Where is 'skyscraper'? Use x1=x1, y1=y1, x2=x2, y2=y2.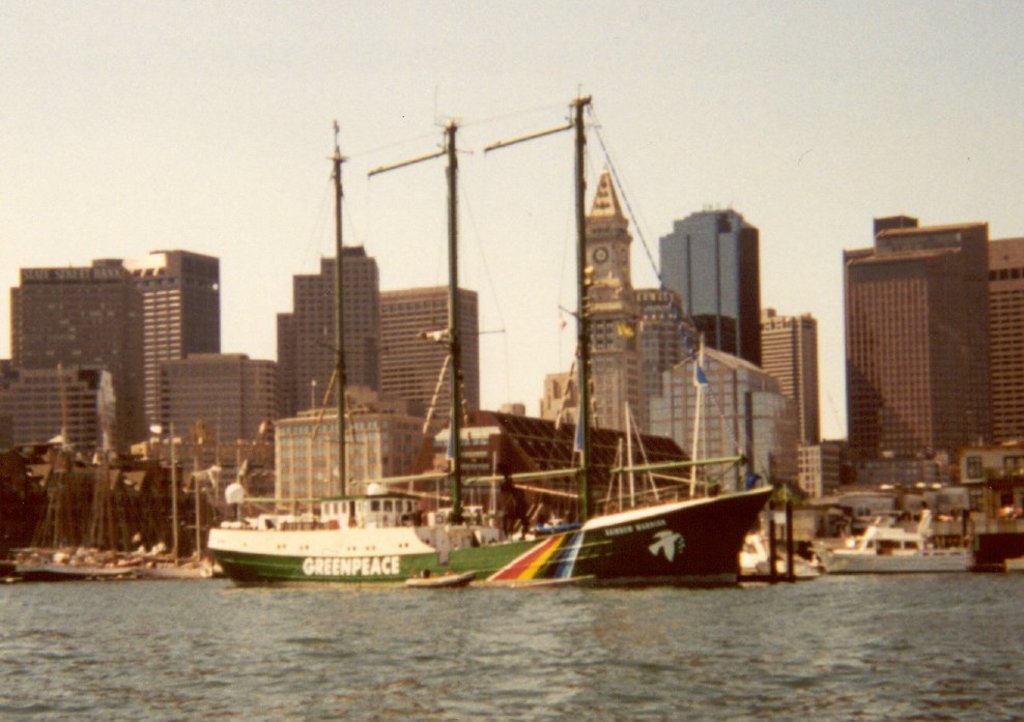
x1=843, y1=206, x2=1023, y2=474.
